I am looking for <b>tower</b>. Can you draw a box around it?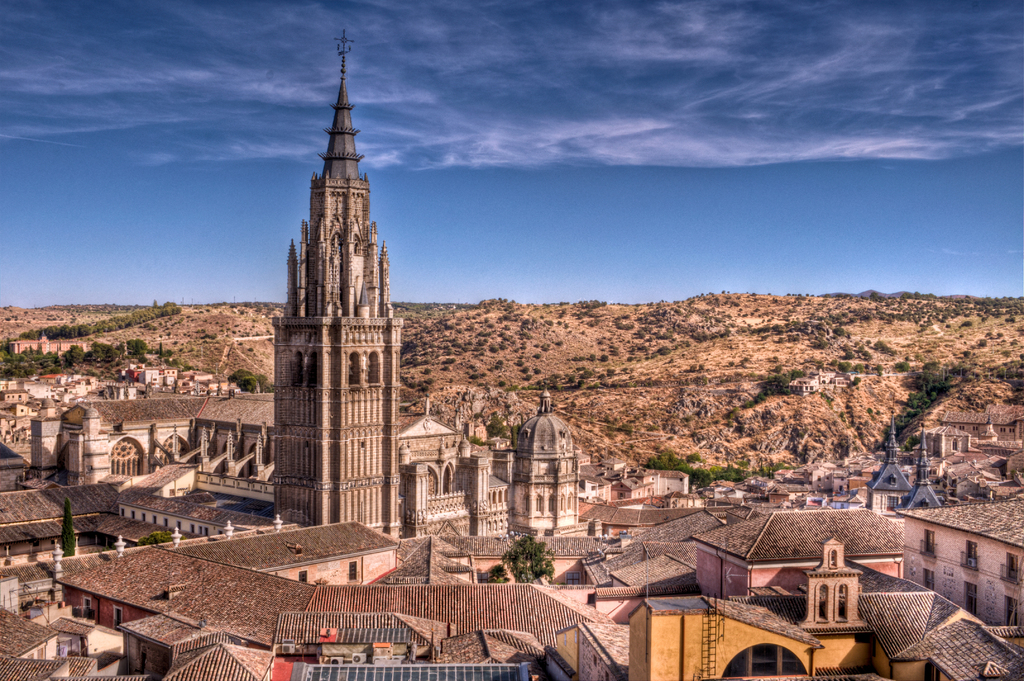
Sure, the bounding box is (522,389,586,540).
